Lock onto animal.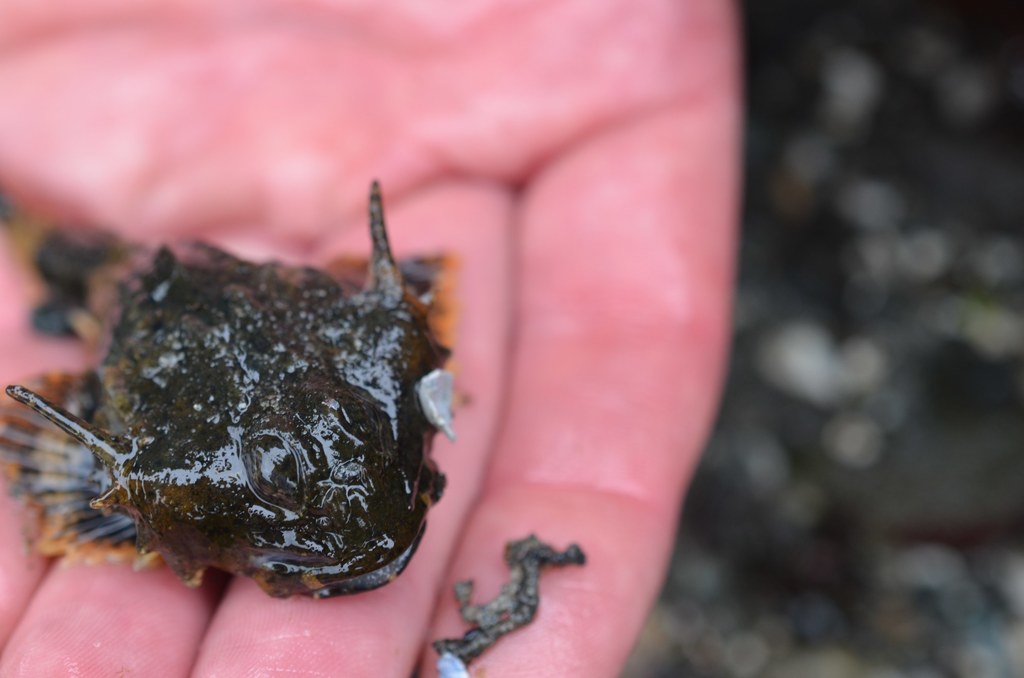
Locked: [left=0, top=179, right=475, bottom=600].
